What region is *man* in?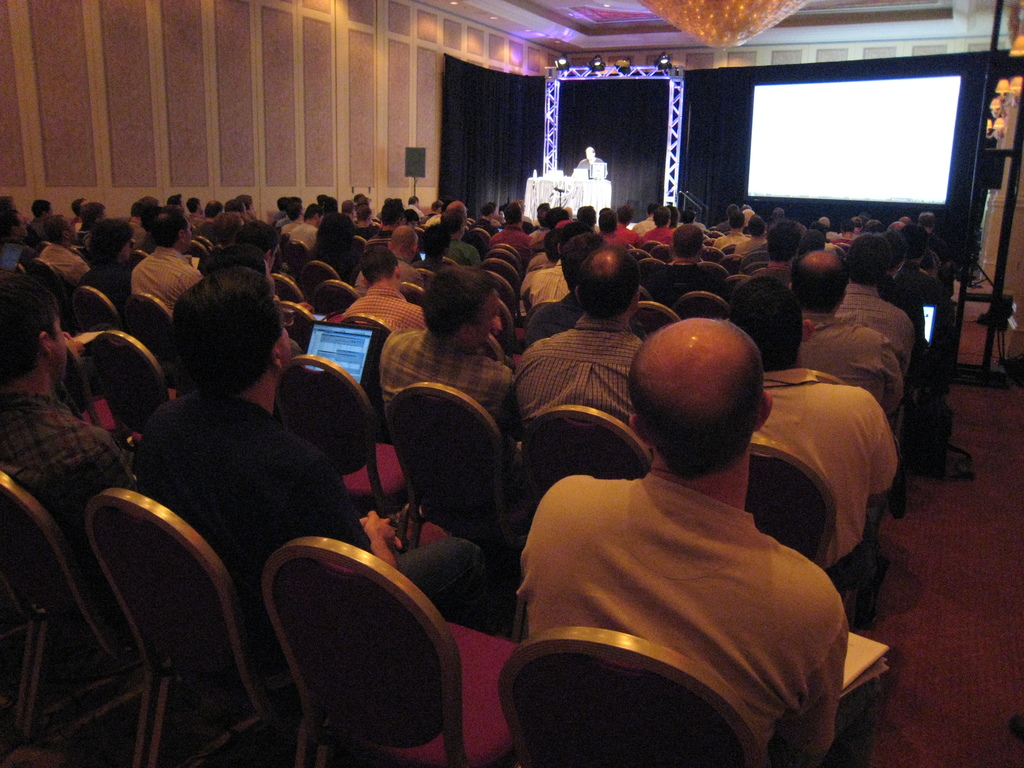
486/268/883/766.
